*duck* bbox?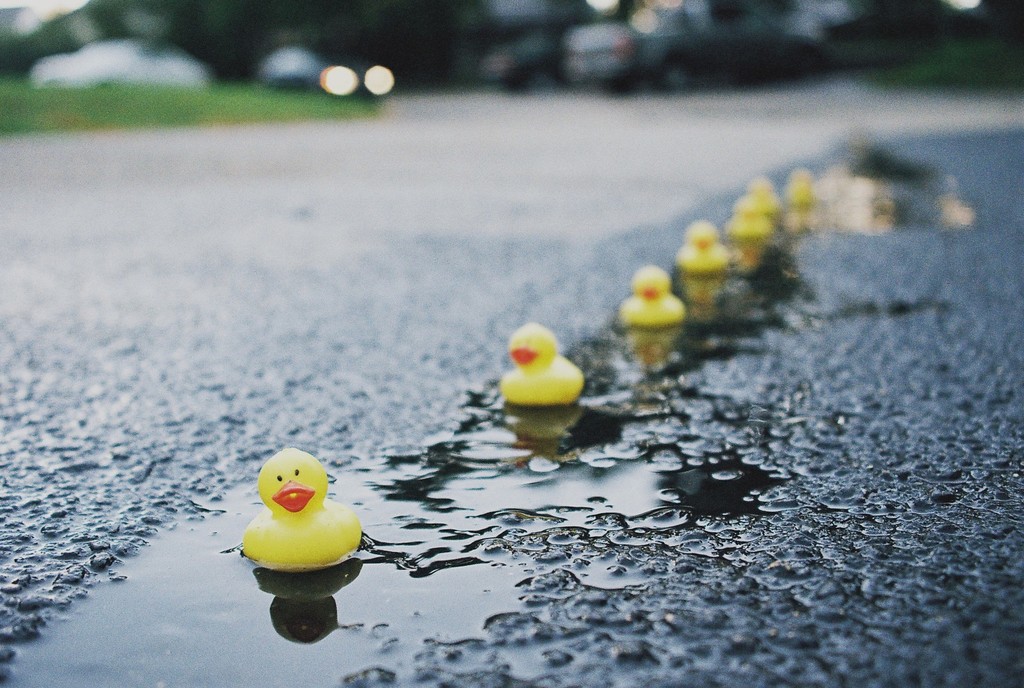
region(236, 463, 368, 595)
